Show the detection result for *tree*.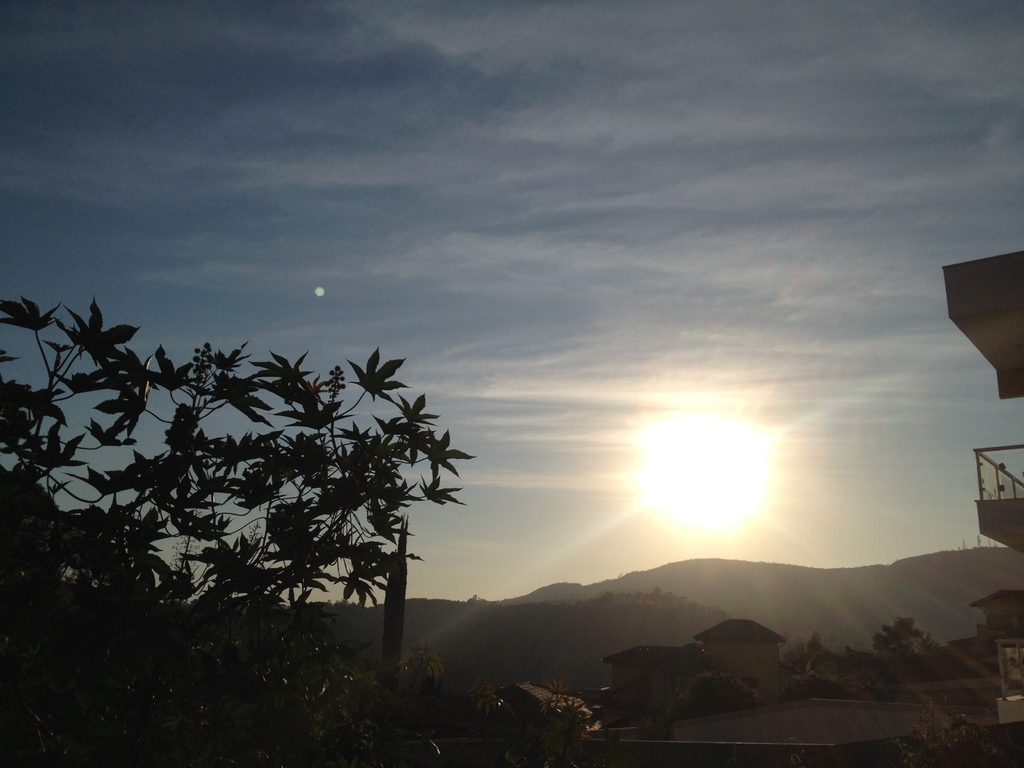
872/614/922/658.
